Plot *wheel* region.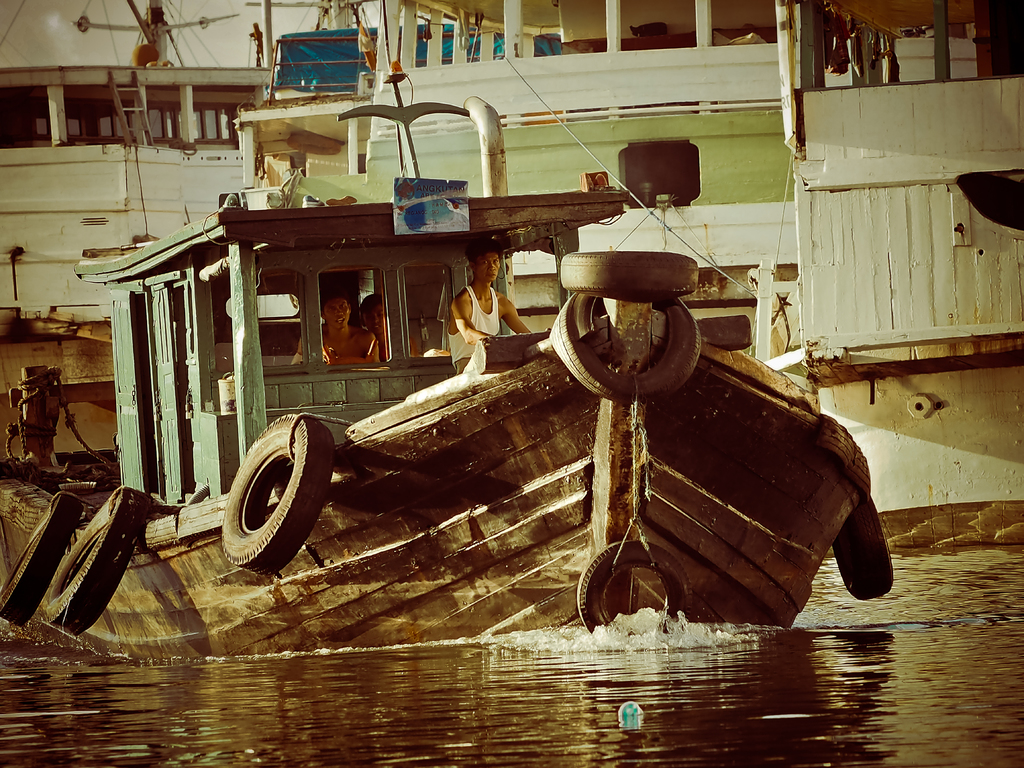
Plotted at detection(547, 291, 700, 406).
